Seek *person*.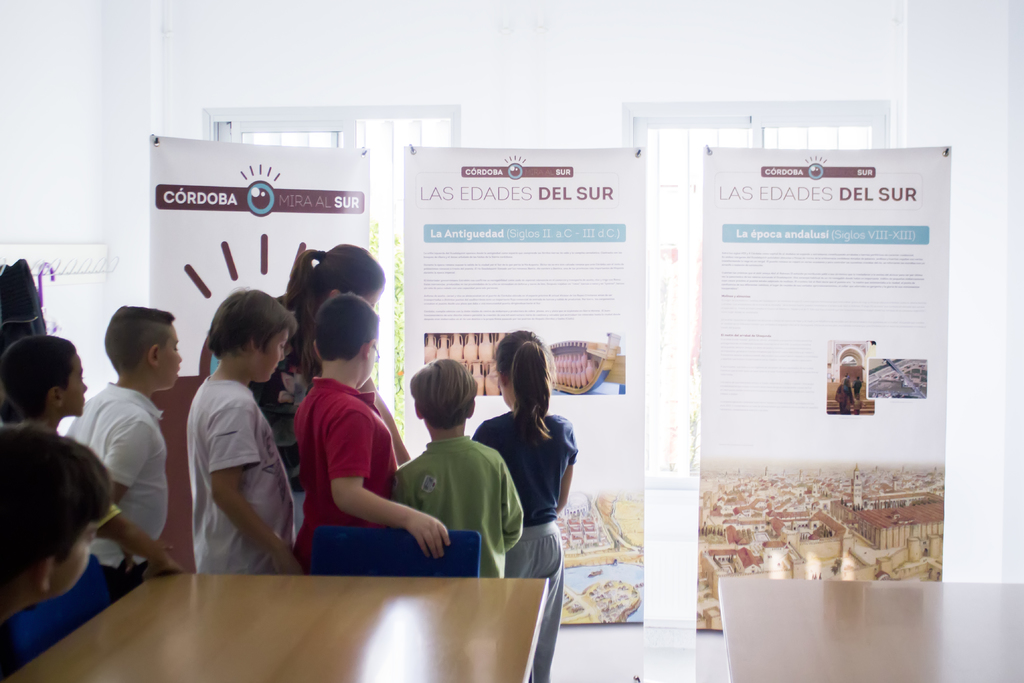
locate(292, 290, 450, 570).
